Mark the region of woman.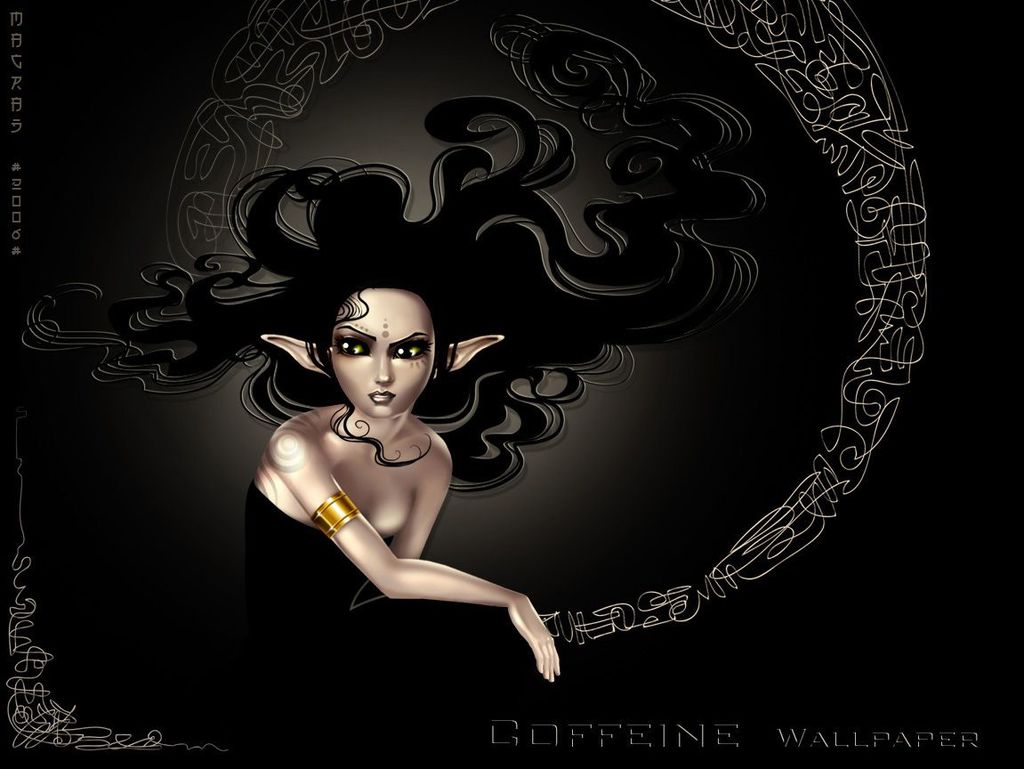
Region: bbox=(104, 92, 767, 768).
